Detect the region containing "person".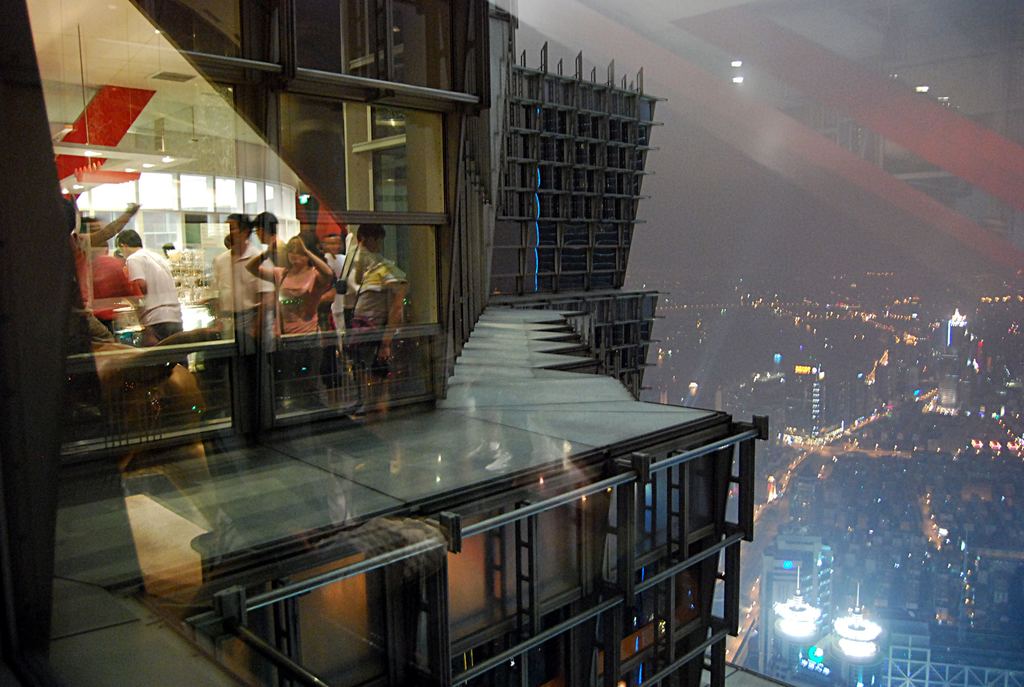
Rect(121, 231, 192, 362).
